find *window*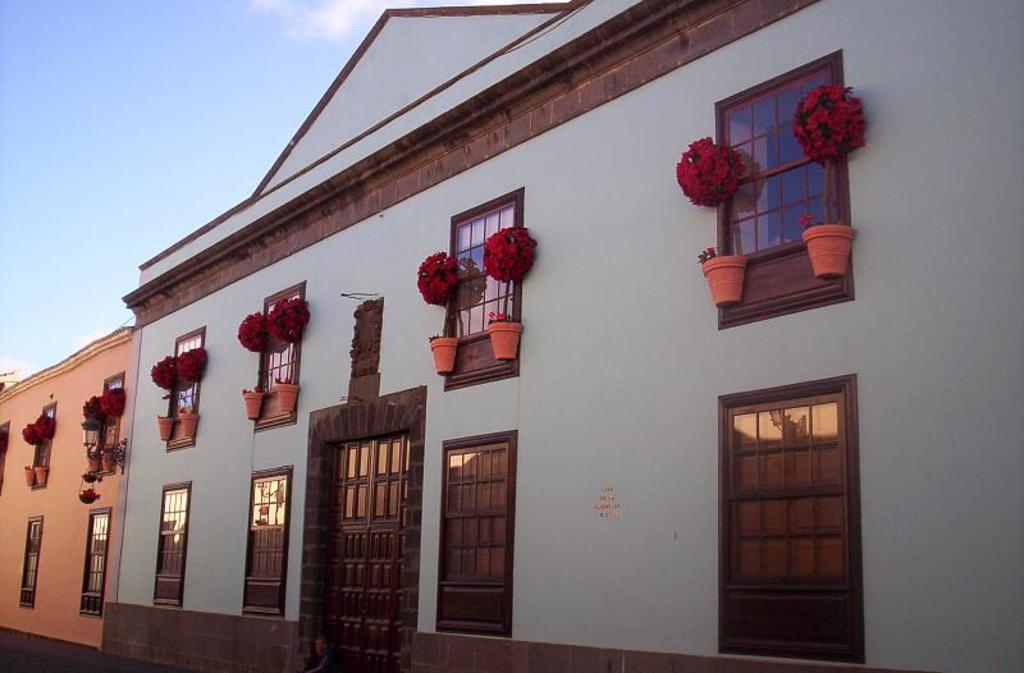
{"x1": 442, "y1": 187, "x2": 524, "y2": 392}
